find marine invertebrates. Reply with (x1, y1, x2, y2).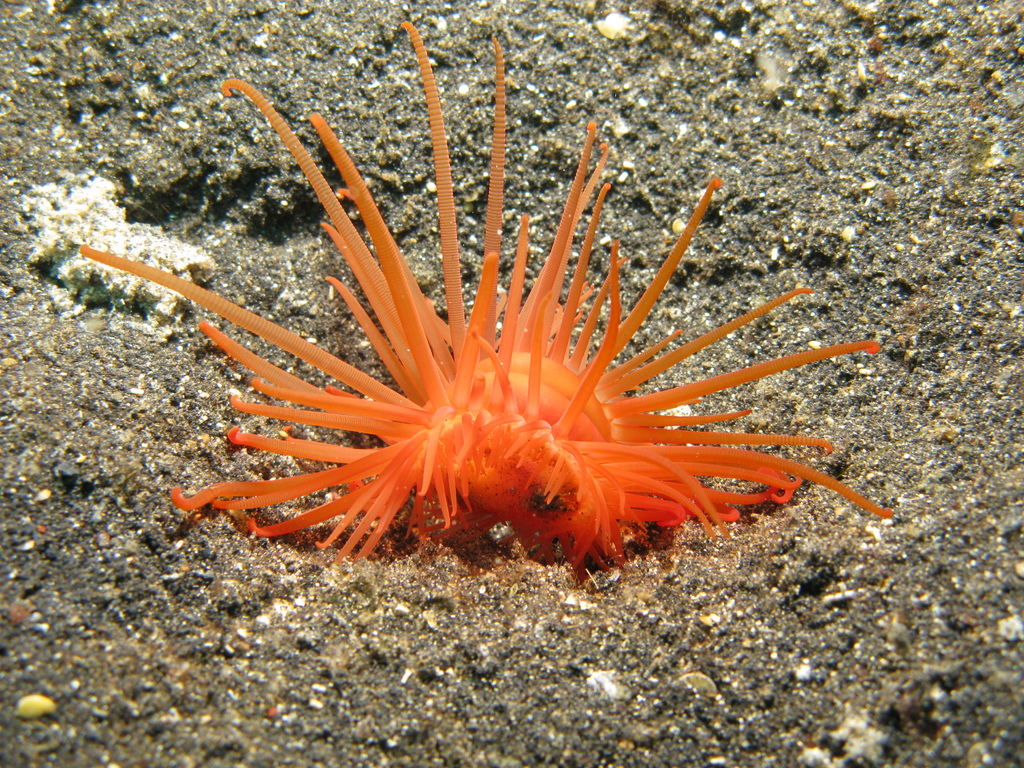
(63, 51, 933, 607).
